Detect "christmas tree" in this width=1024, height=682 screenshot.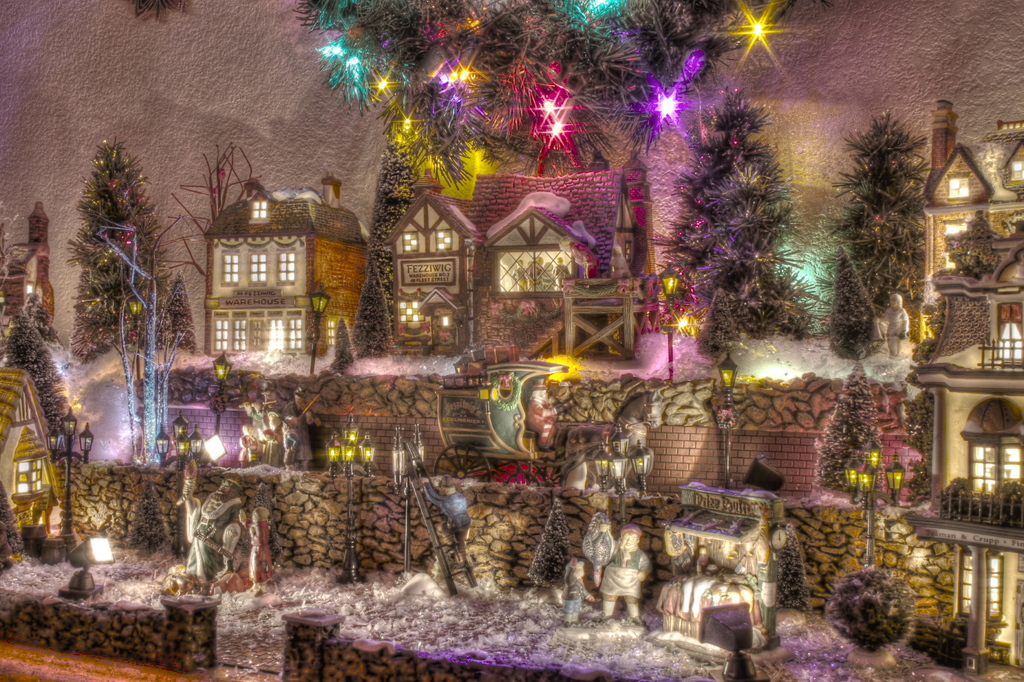
Detection: (x1=827, y1=105, x2=954, y2=353).
